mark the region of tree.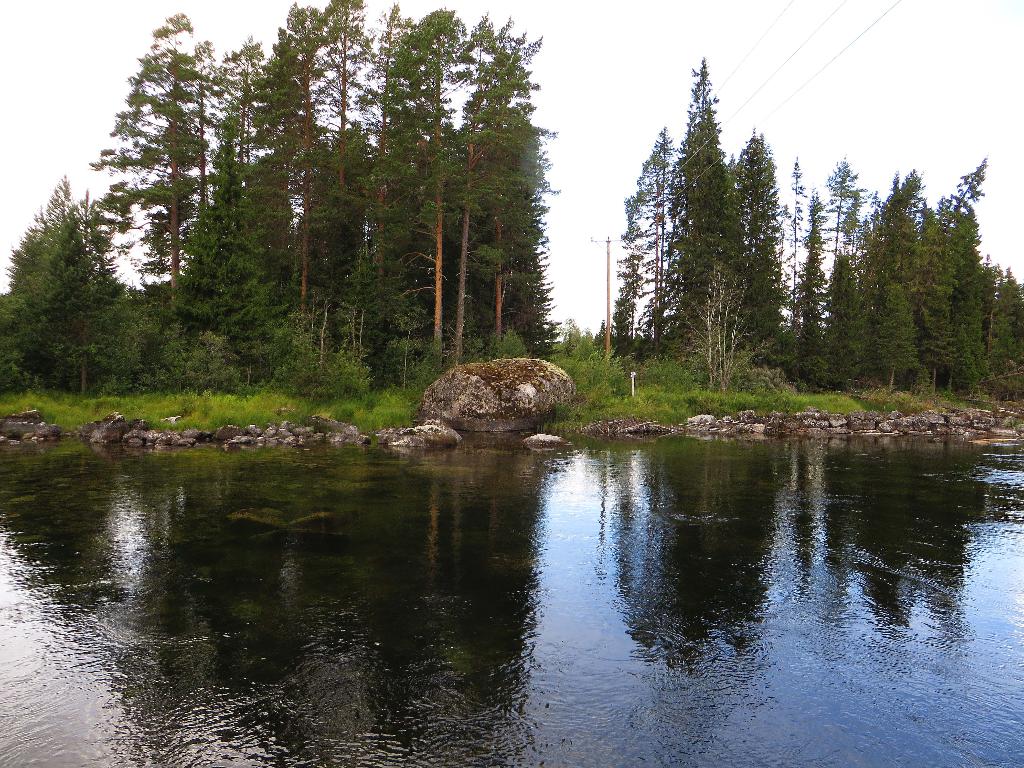
Region: left=861, top=285, right=936, bottom=394.
